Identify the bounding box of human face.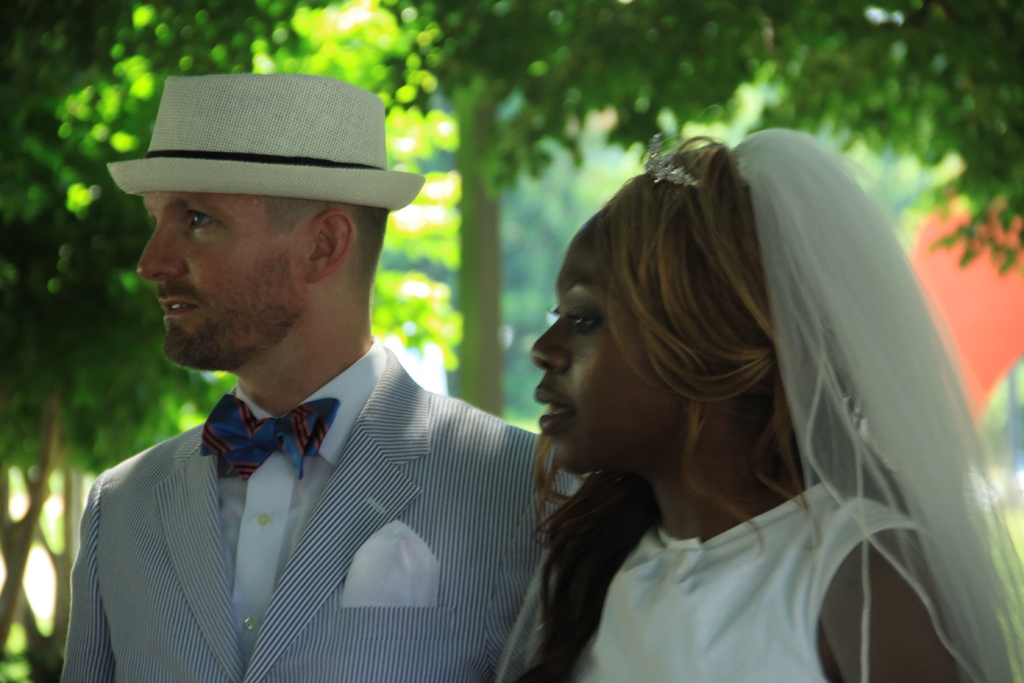
522,224,692,464.
